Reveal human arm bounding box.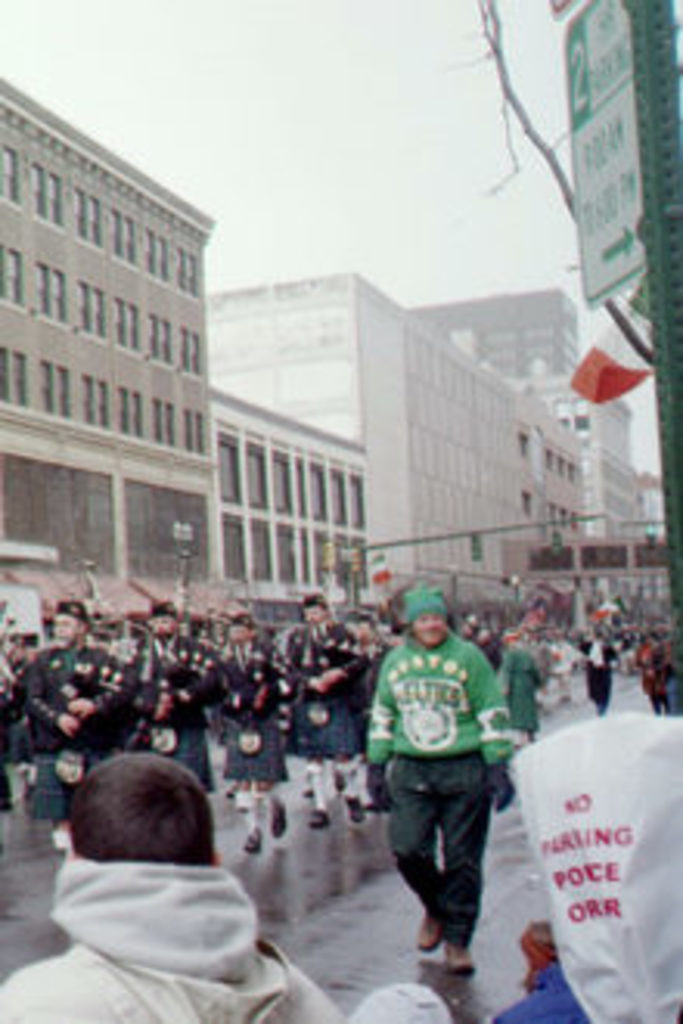
Revealed: [366, 676, 388, 804].
